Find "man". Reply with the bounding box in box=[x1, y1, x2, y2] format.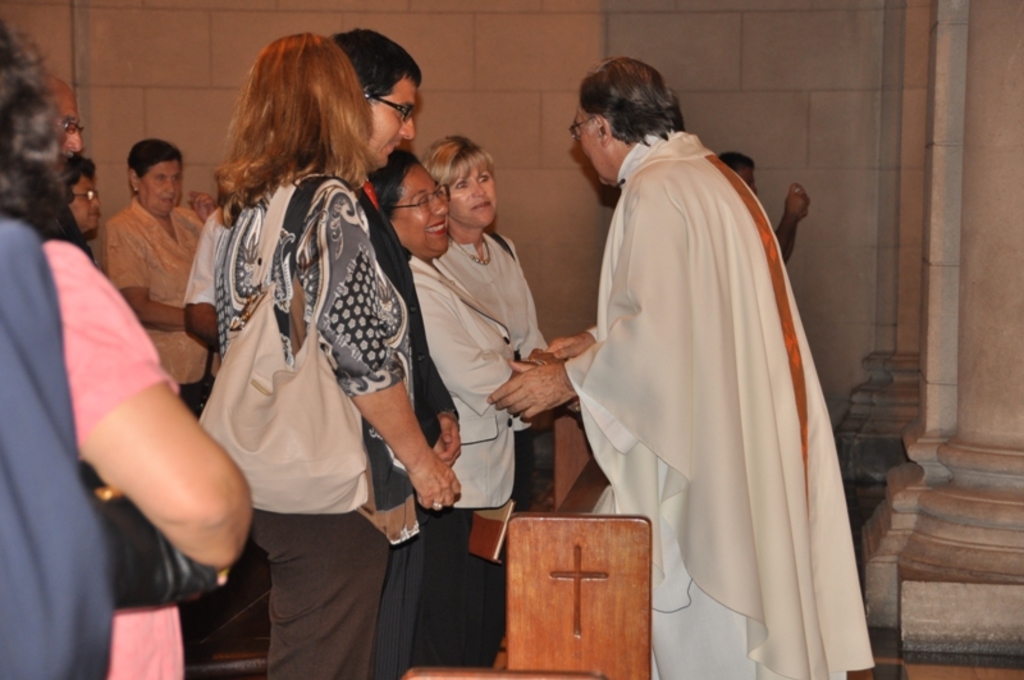
box=[38, 65, 84, 187].
